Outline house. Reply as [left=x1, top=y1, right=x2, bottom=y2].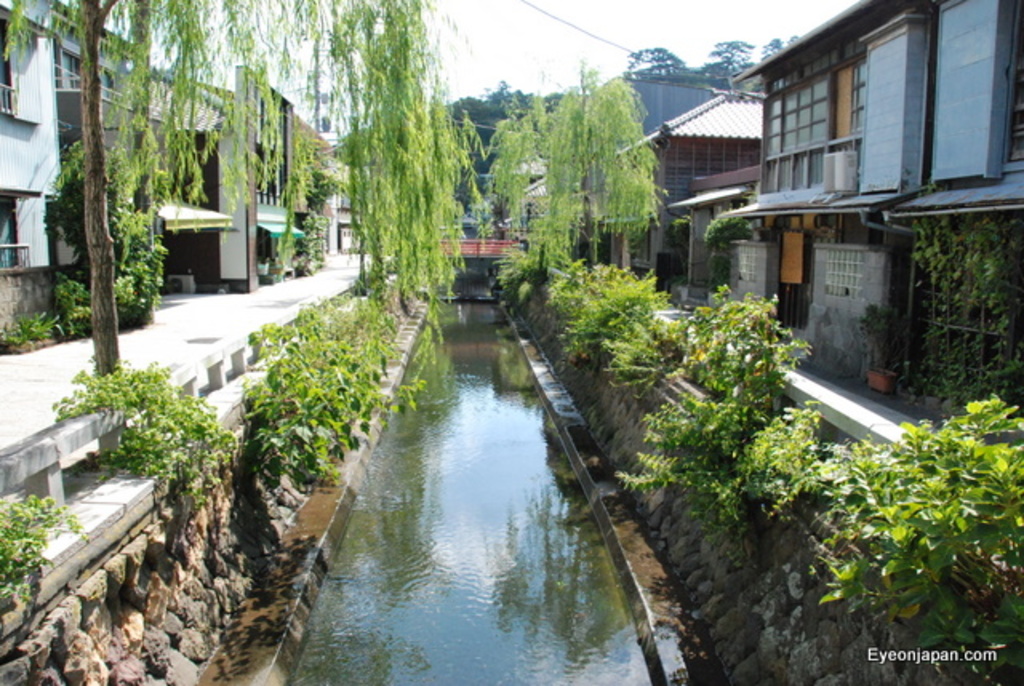
[left=331, top=154, right=379, bottom=253].
